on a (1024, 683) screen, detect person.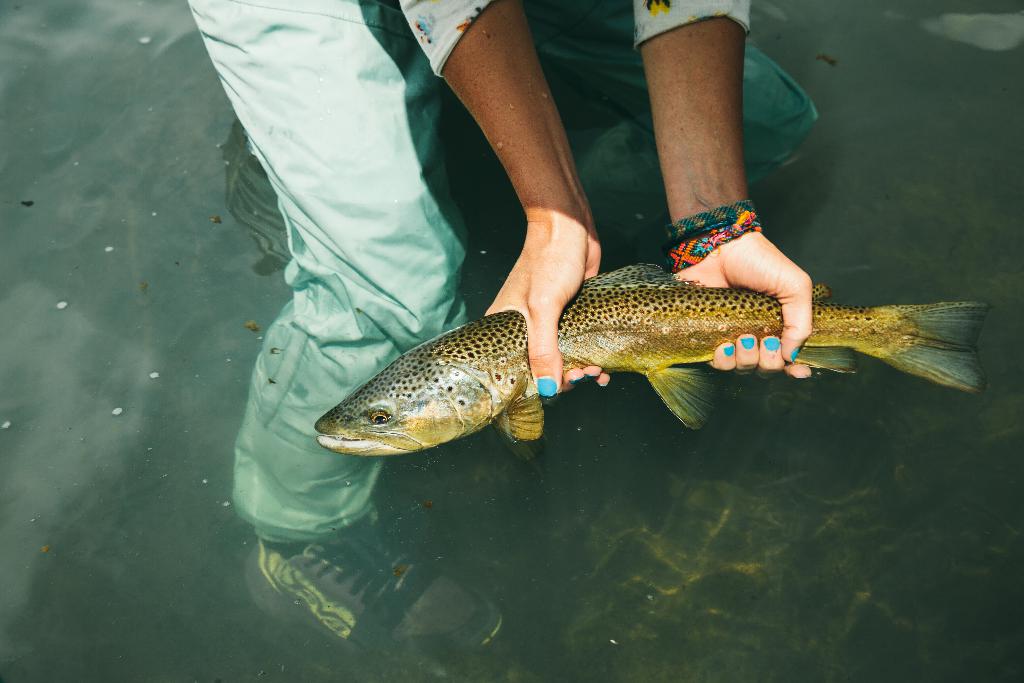
x1=186 y1=0 x2=817 y2=662.
